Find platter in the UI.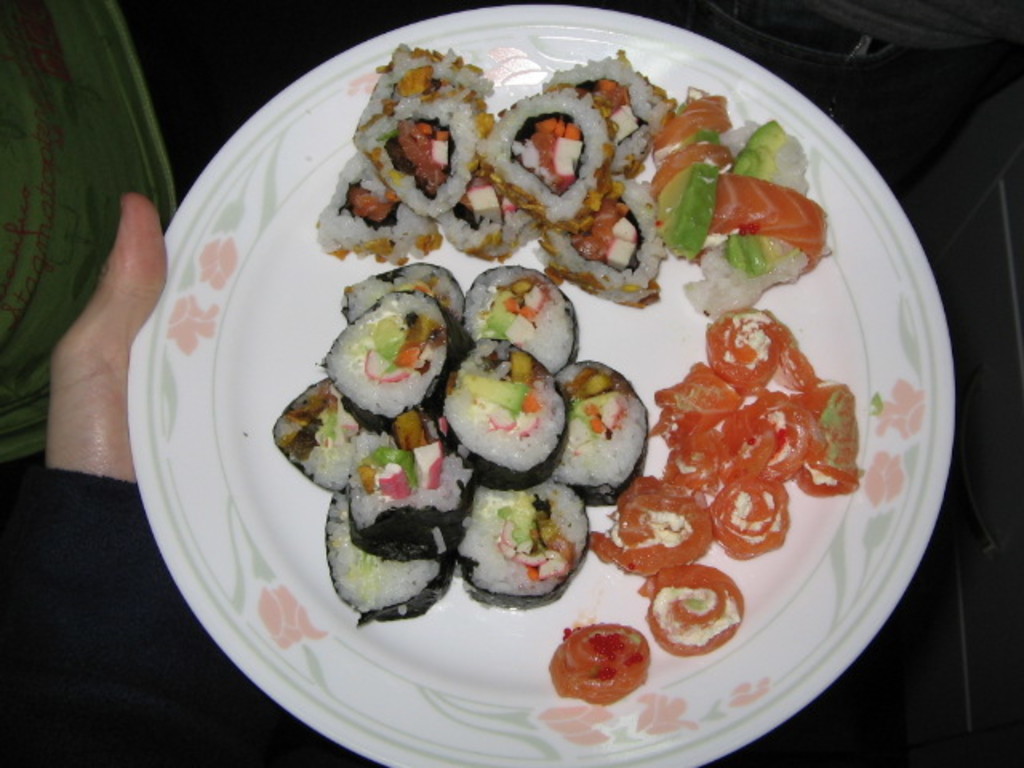
UI element at box(128, 0, 958, 766).
